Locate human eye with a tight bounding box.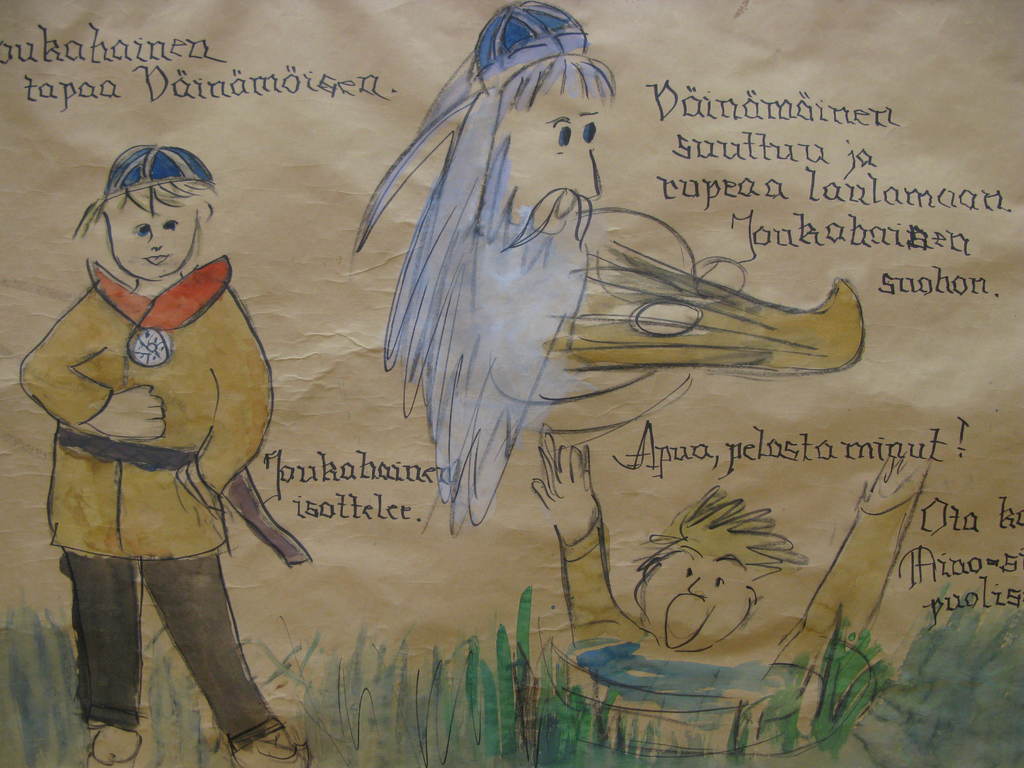
bbox=(554, 119, 572, 145).
